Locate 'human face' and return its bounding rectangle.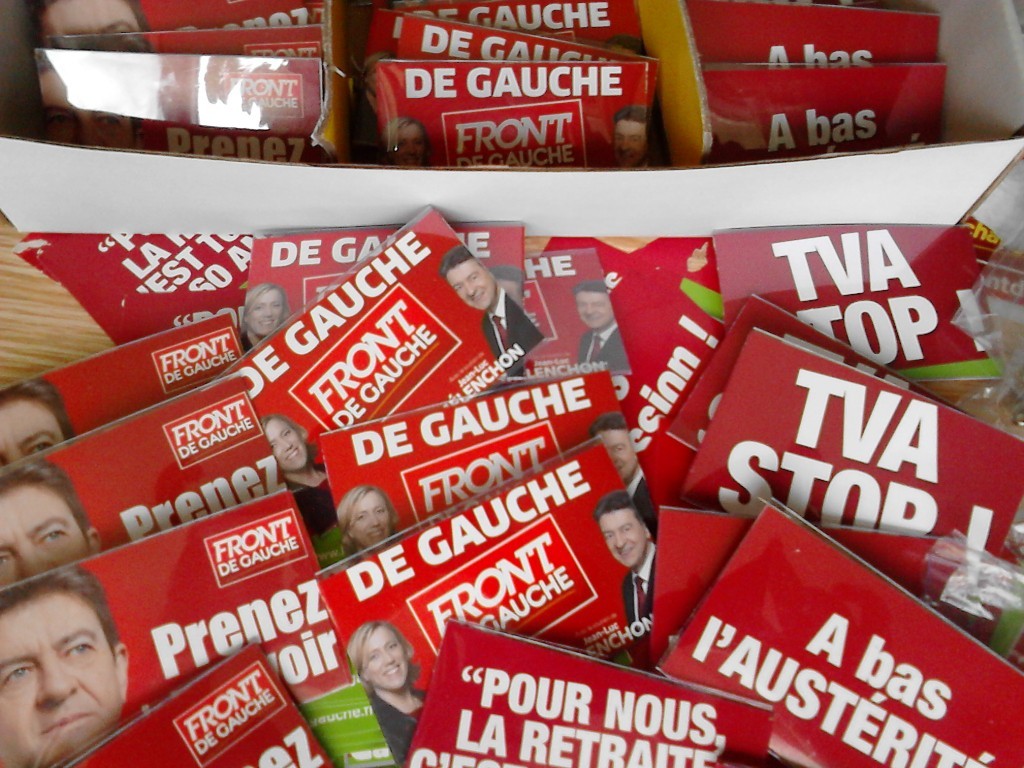
bbox=(247, 291, 282, 334).
